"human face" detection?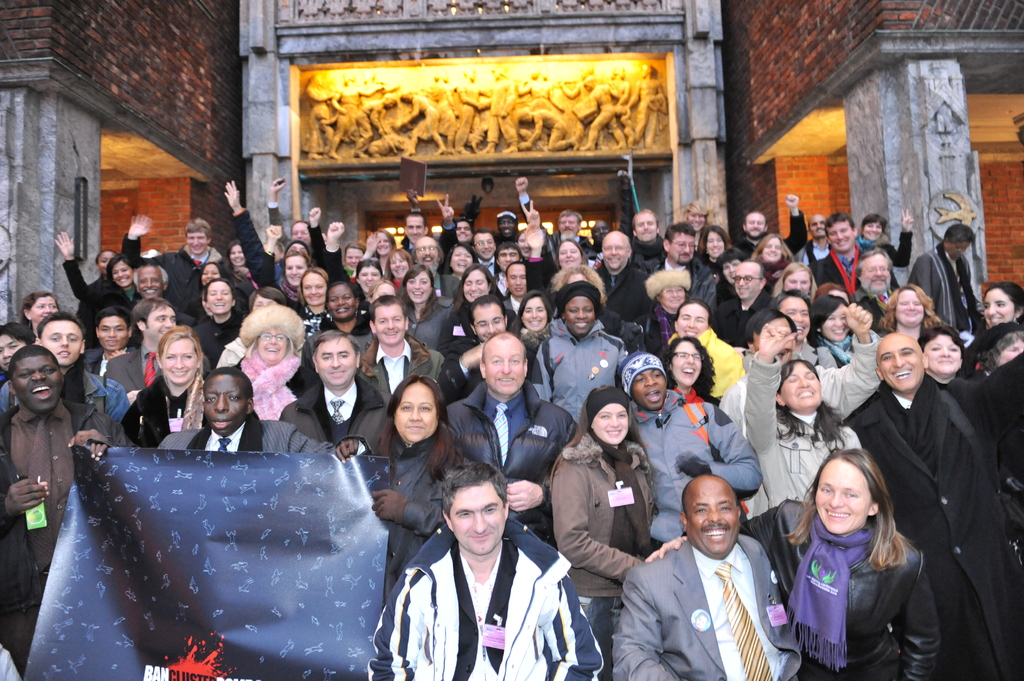
bbox=[924, 337, 960, 376]
